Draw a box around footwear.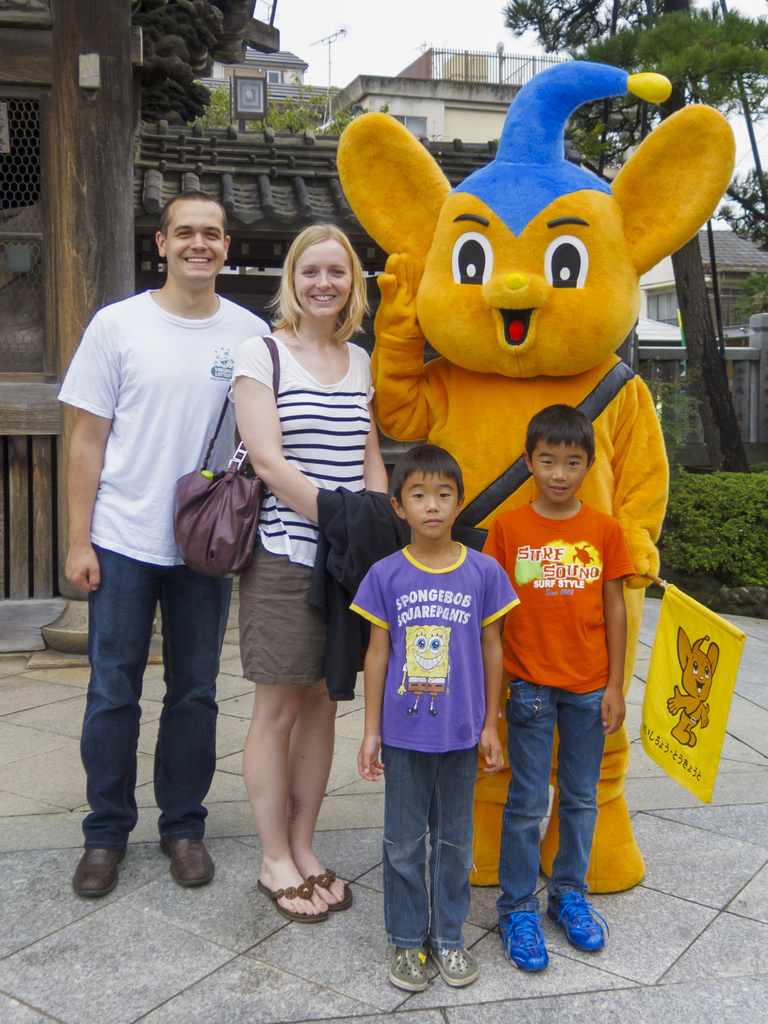
[389, 946, 431, 993].
